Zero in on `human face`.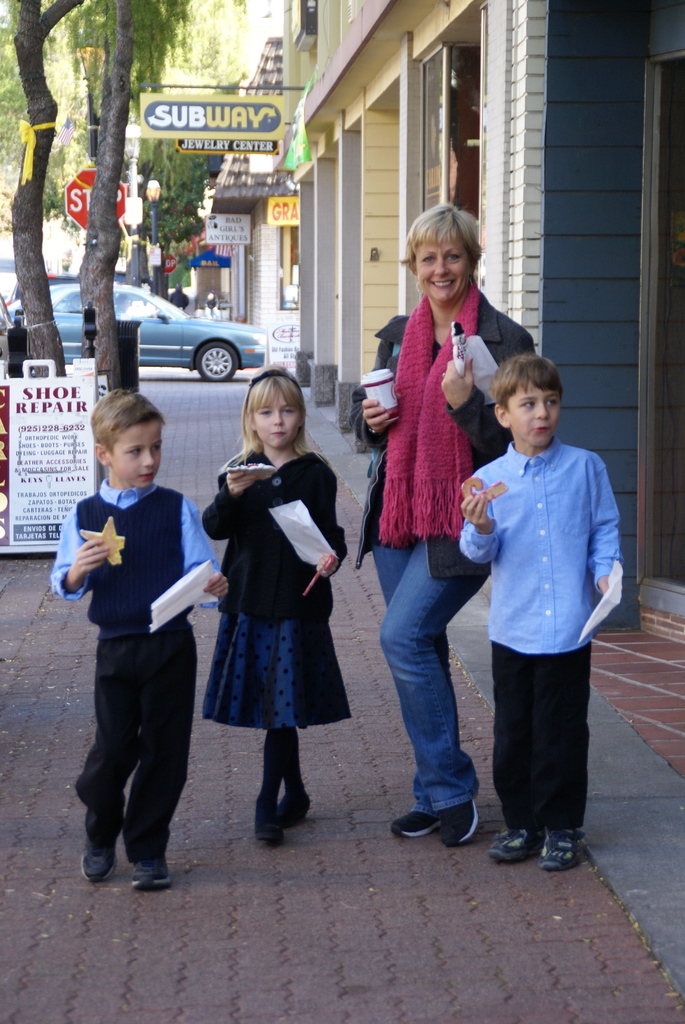
Zeroed in: (left=116, top=421, right=160, bottom=486).
